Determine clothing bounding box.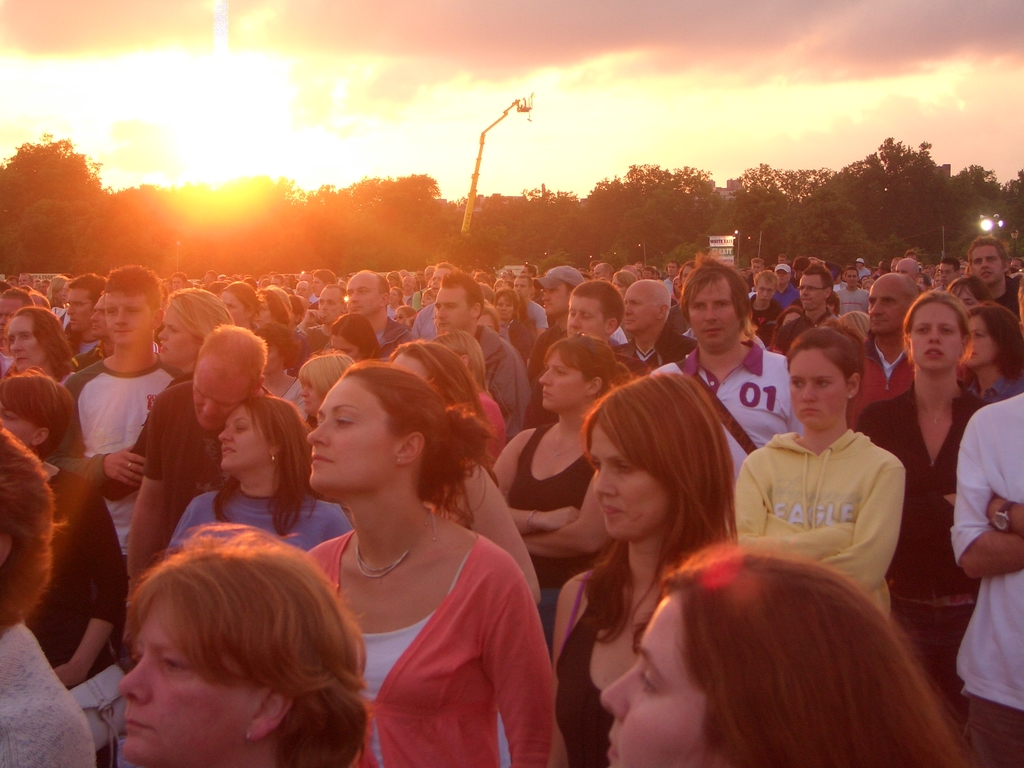
Determined: x1=534 y1=557 x2=620 y2=767.
